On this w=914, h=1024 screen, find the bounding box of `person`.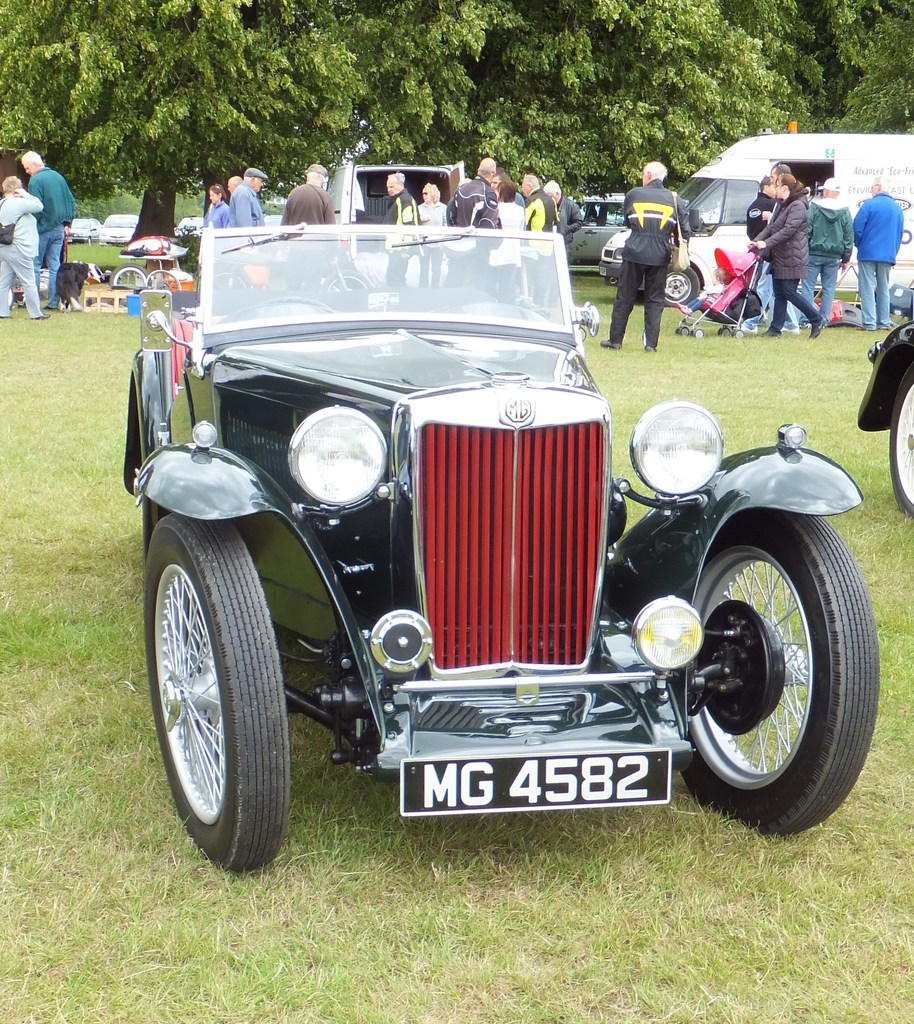
Bounding box: {"x1": 853, "y1": 174, "x2": 905, "y2": 332}.
